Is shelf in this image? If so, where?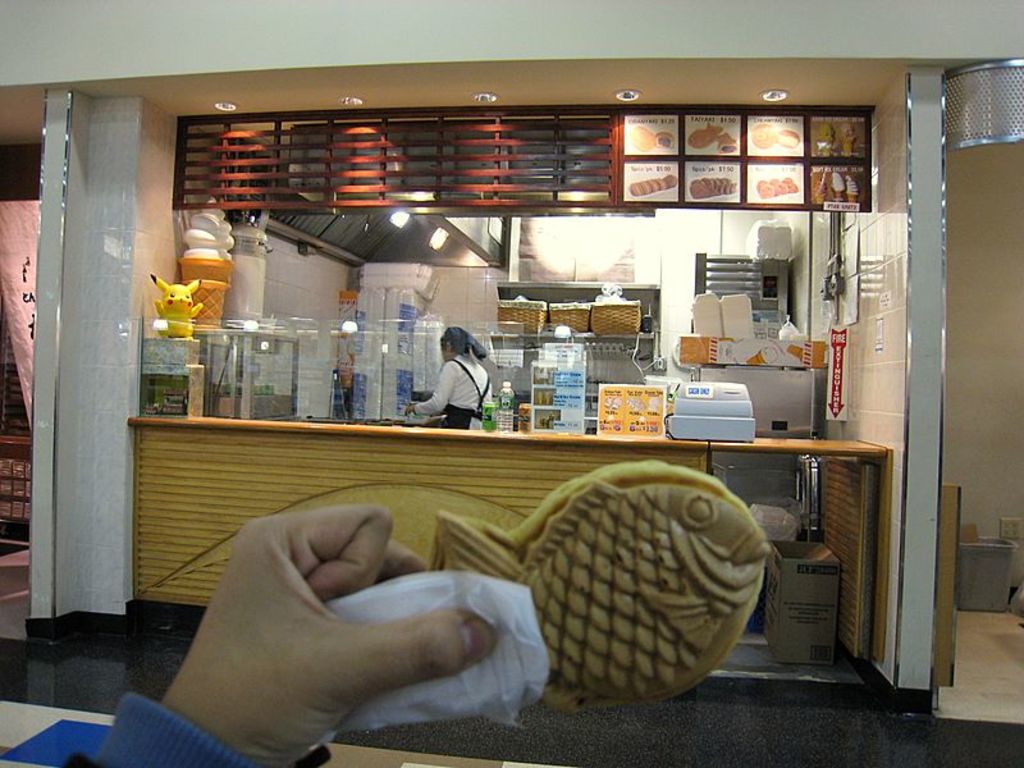
Yes, at rect(466, 274, 675, 433).
